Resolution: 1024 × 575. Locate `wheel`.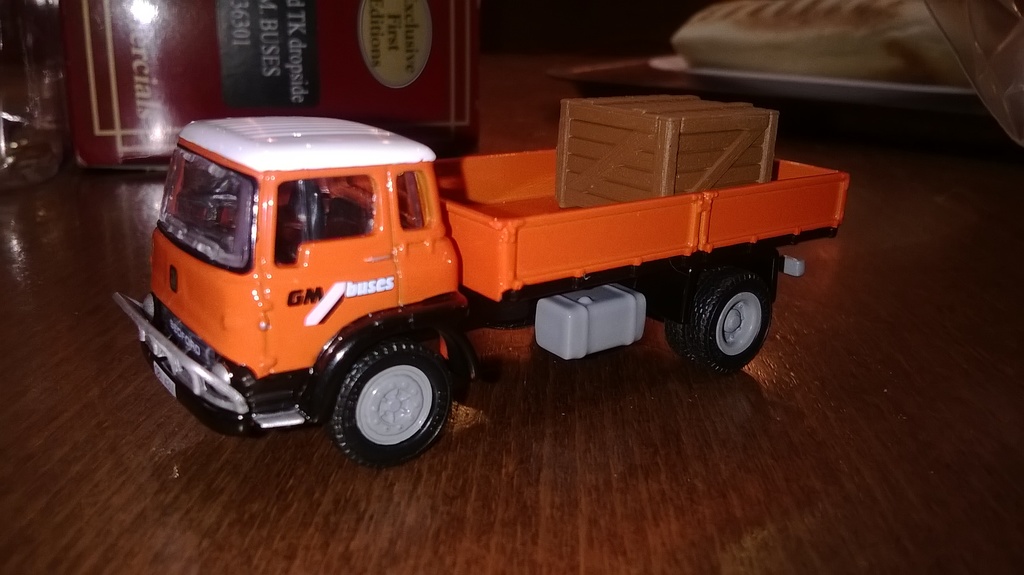
region(661, 262, 710, 364).
